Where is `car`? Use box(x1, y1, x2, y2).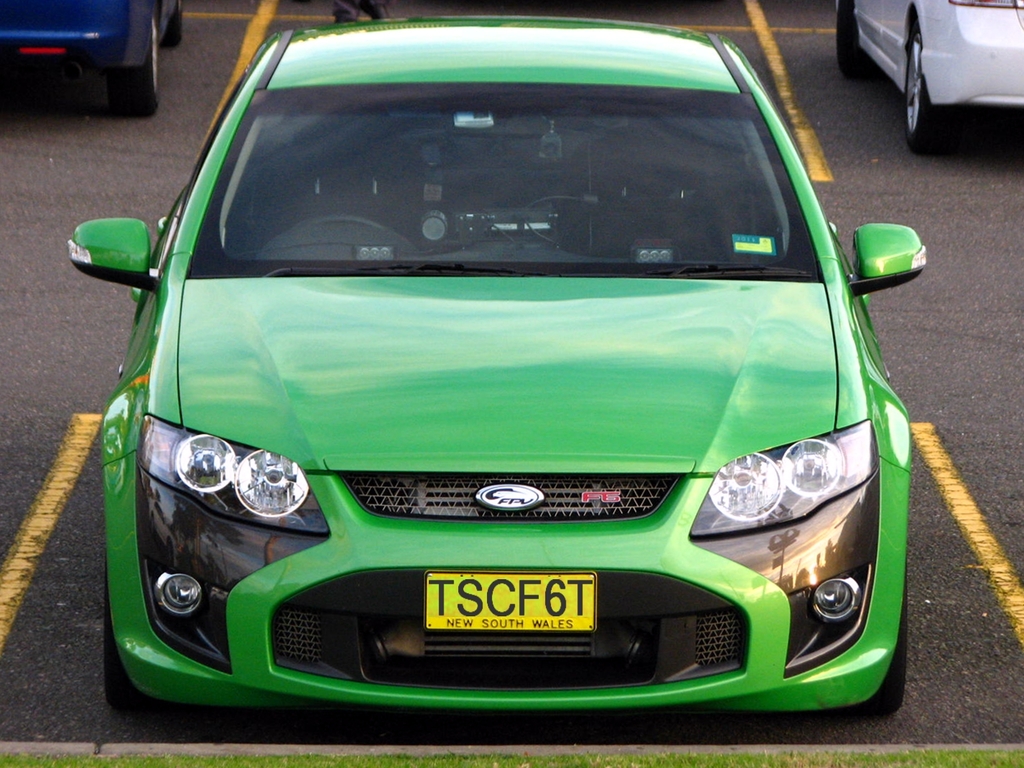
box(40, 36, 907, 729).
